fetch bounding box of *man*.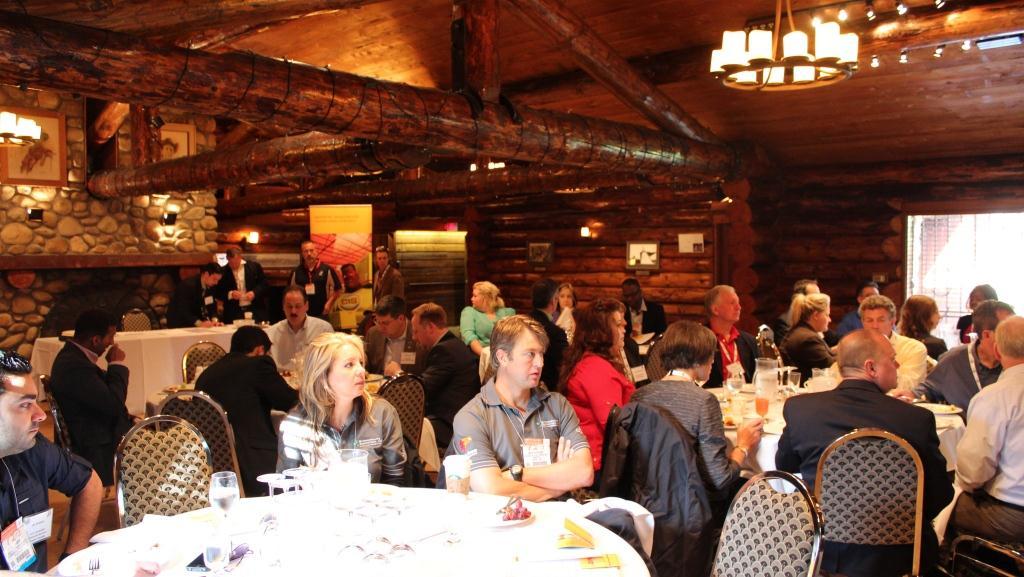
Bbox: Rect(772, 328, 955, 576).
